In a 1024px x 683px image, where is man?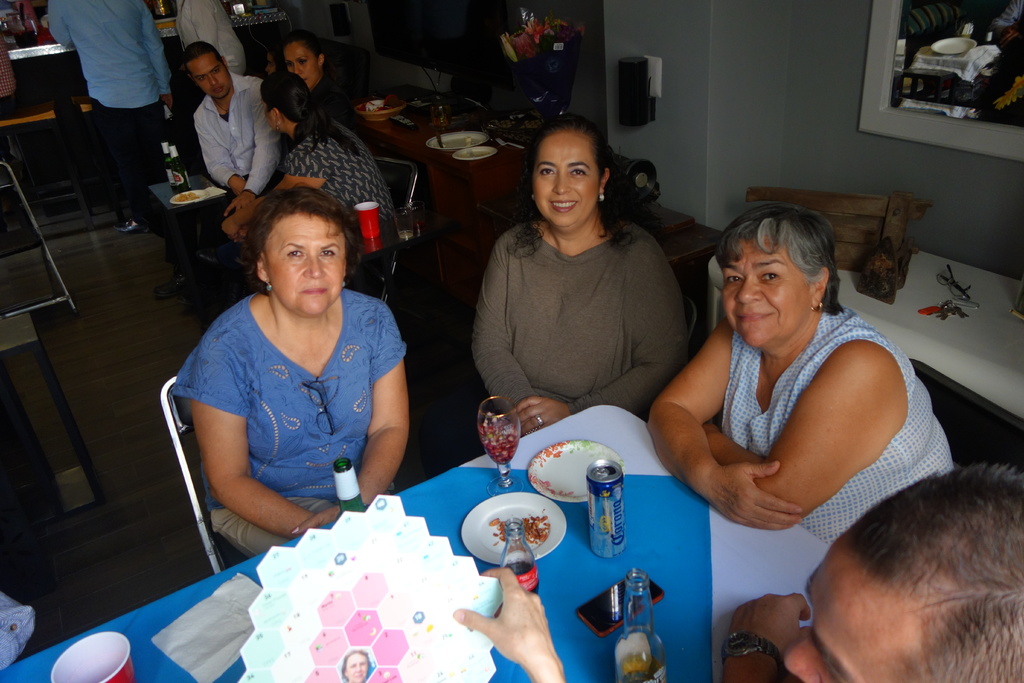
bbox=[181, 38, 255, 185].
